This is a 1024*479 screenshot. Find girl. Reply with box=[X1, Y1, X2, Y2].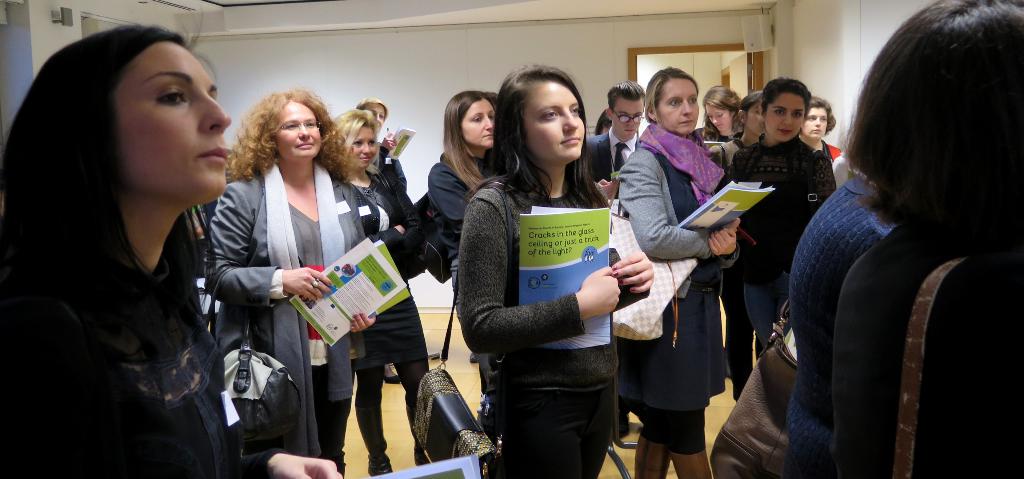
box=[801, 92, 842, 162].
